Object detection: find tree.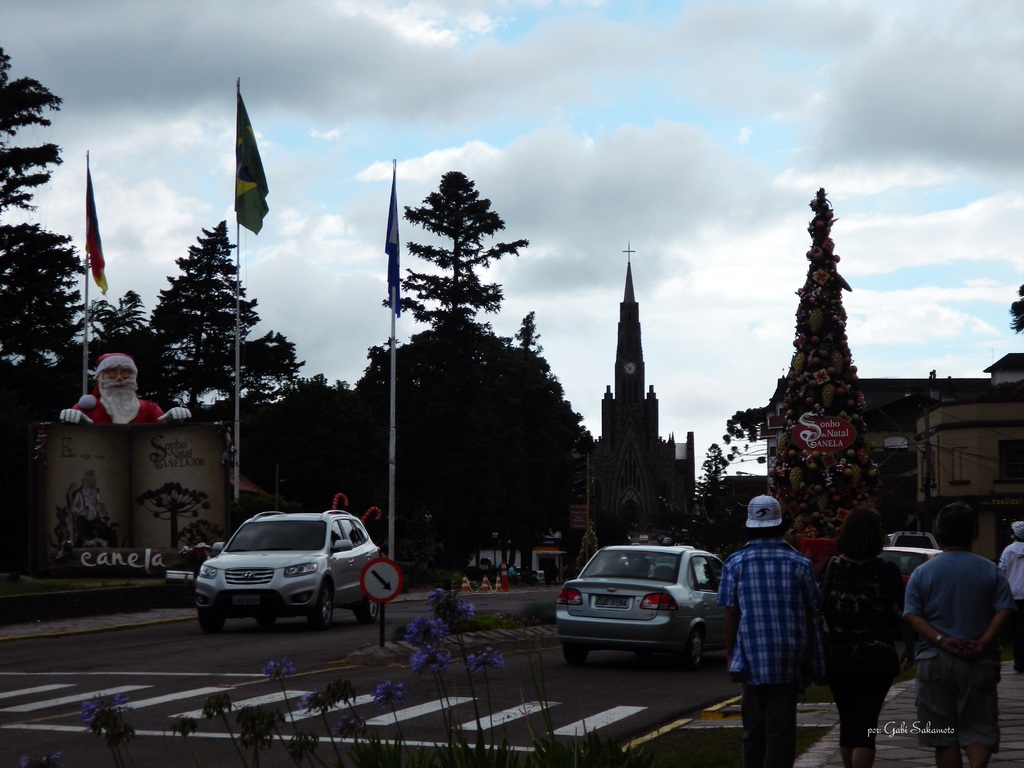
BBox(726, 404, 769, 445).
